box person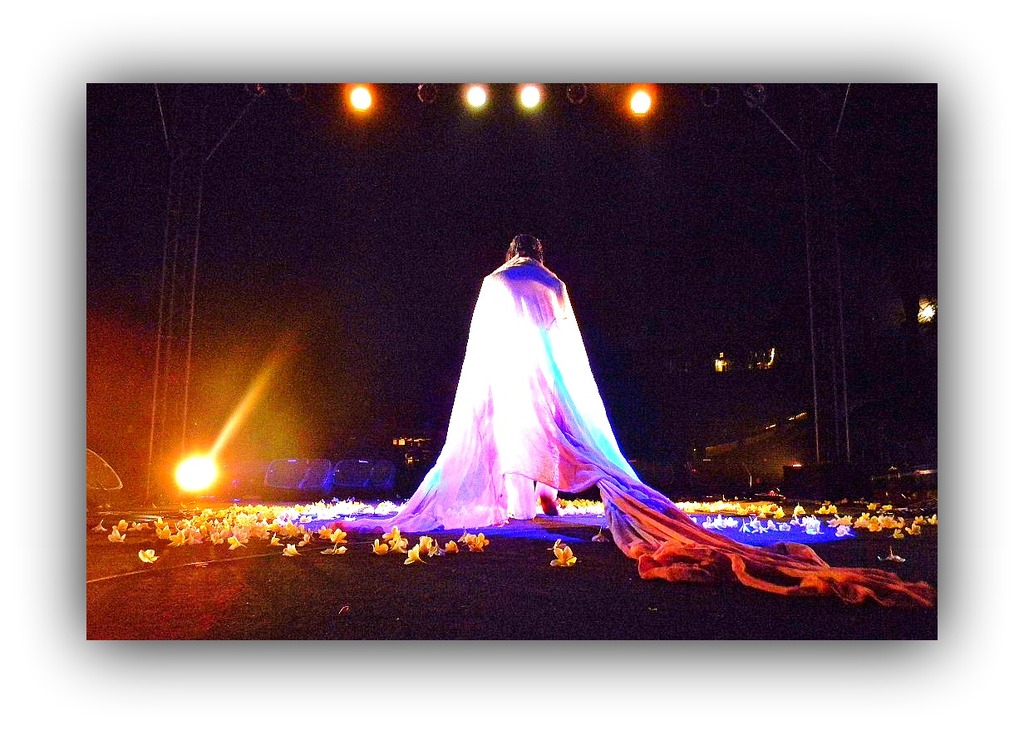
470:234:559:517
